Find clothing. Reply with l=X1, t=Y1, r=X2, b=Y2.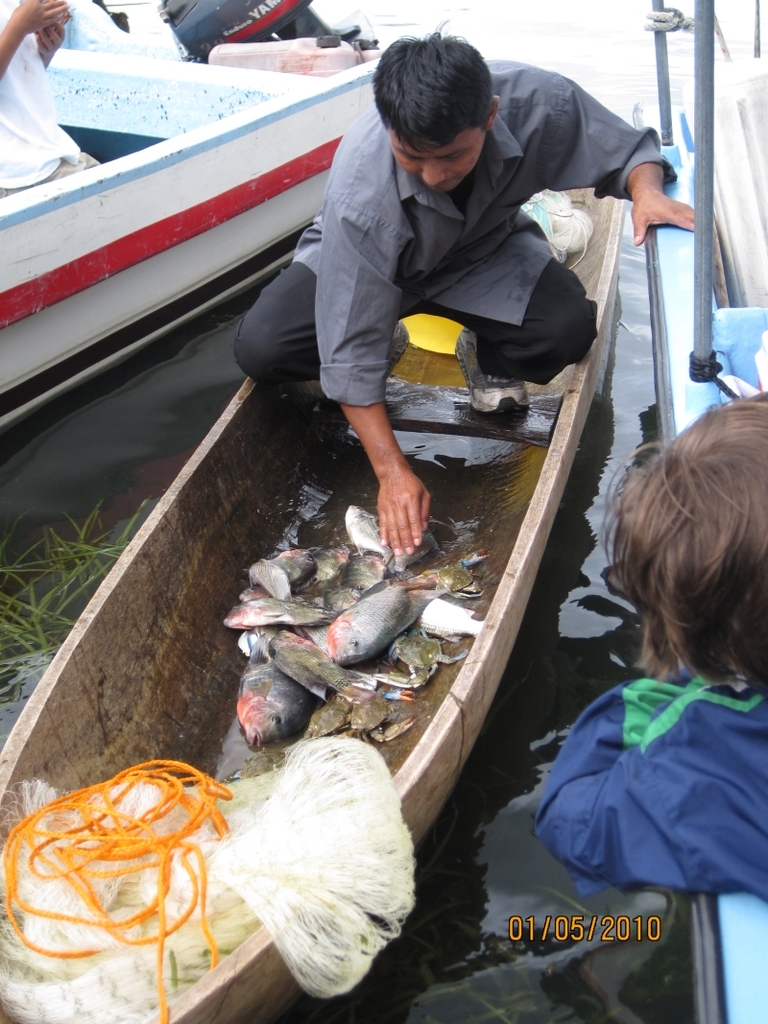
l=526, t=651, r=767, b=917.
